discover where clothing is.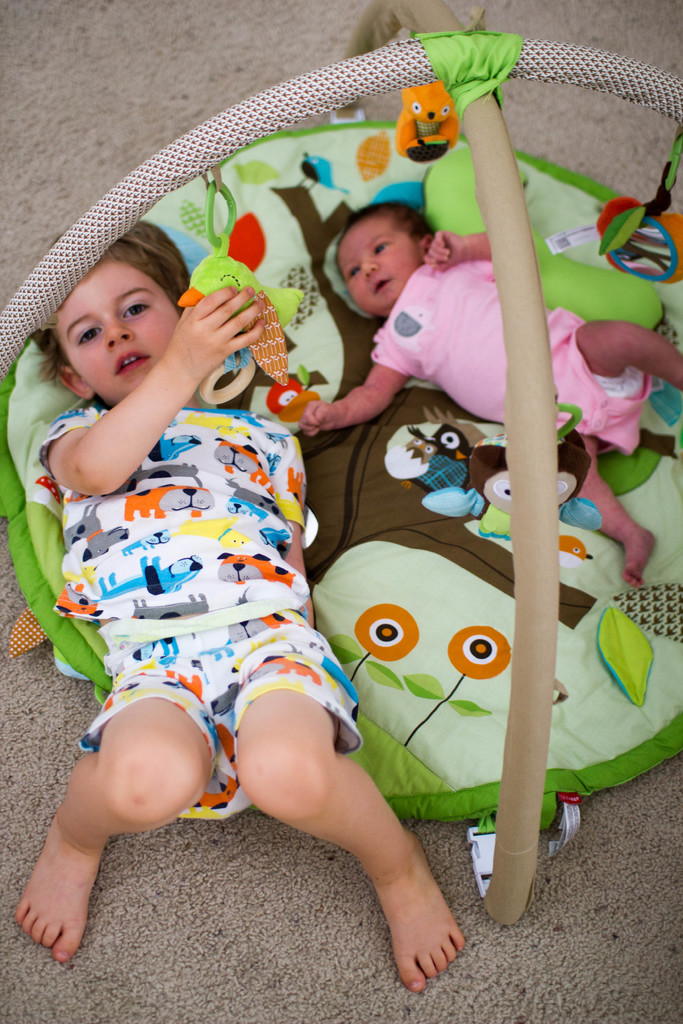
Discovered at {"x1": 372, "y1": 257, "x2": 649, "y2": 456}.
